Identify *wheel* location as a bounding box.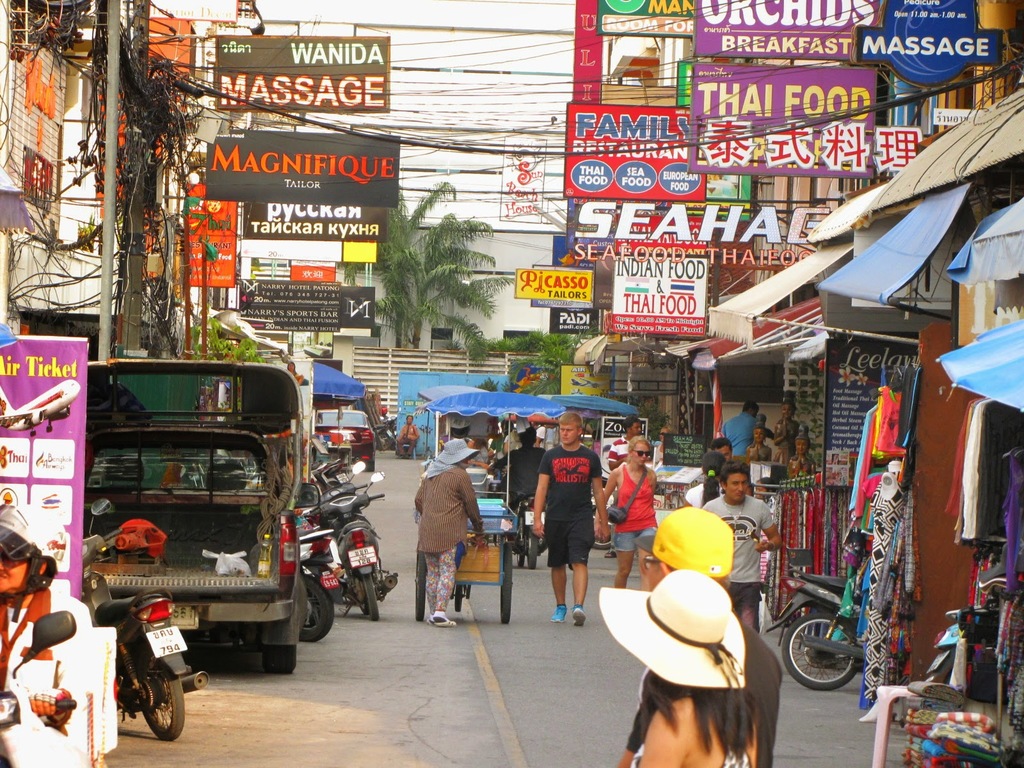
region(789, 620, 870, 700).
